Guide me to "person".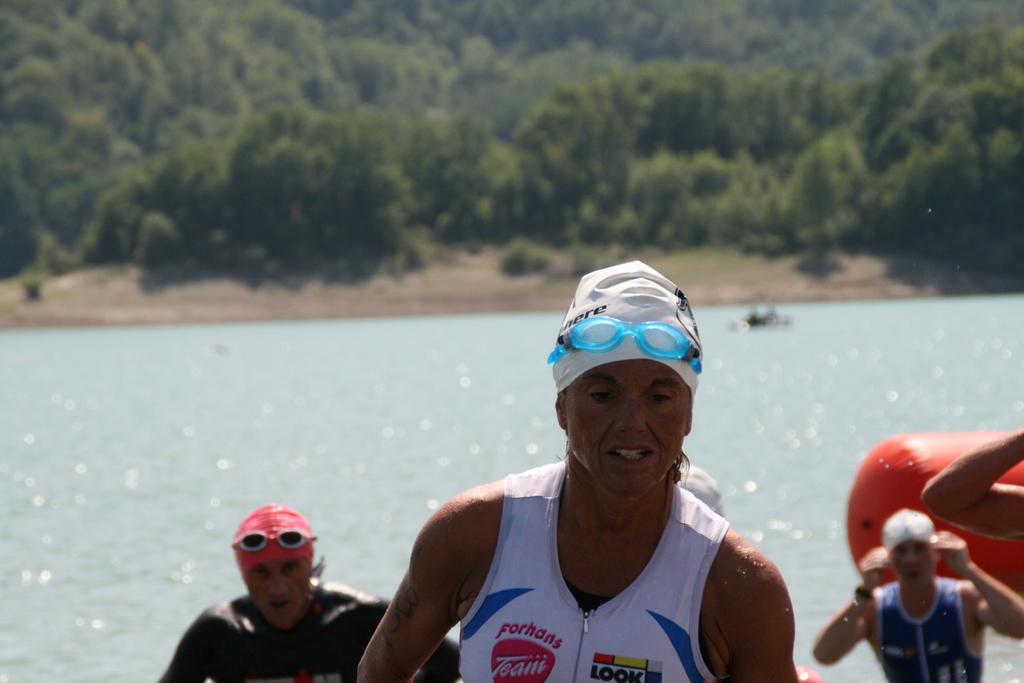
Guidance: 358, 255, 804, 682.
